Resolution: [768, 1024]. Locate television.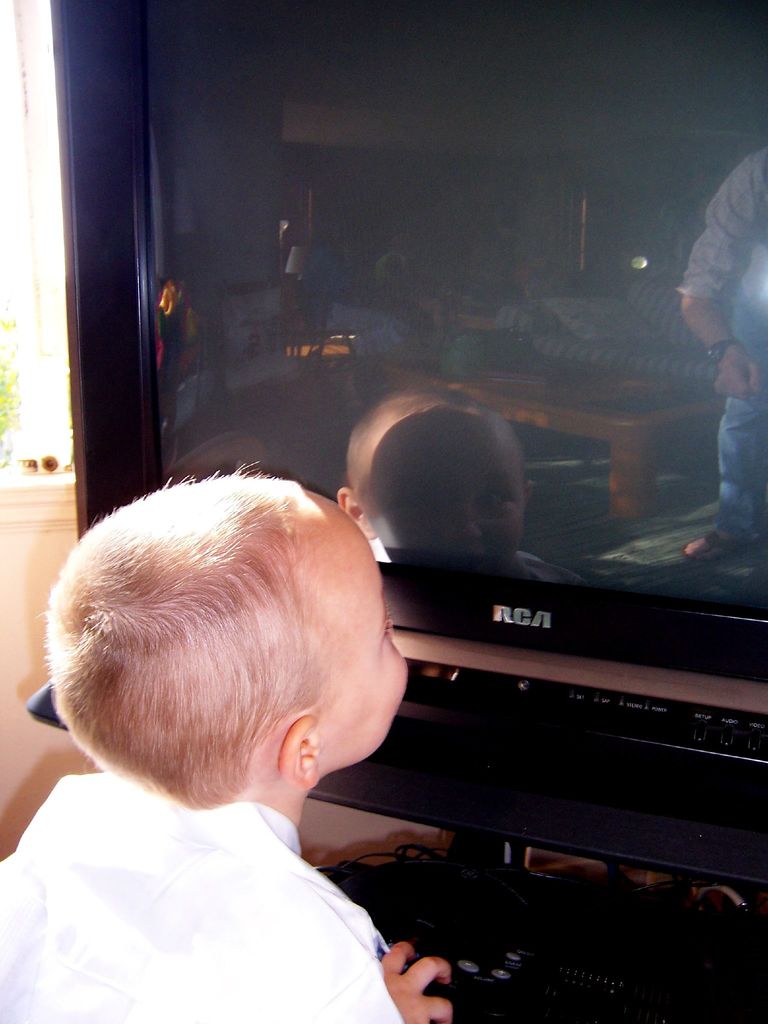
crop(51, 0, 767, 687).
